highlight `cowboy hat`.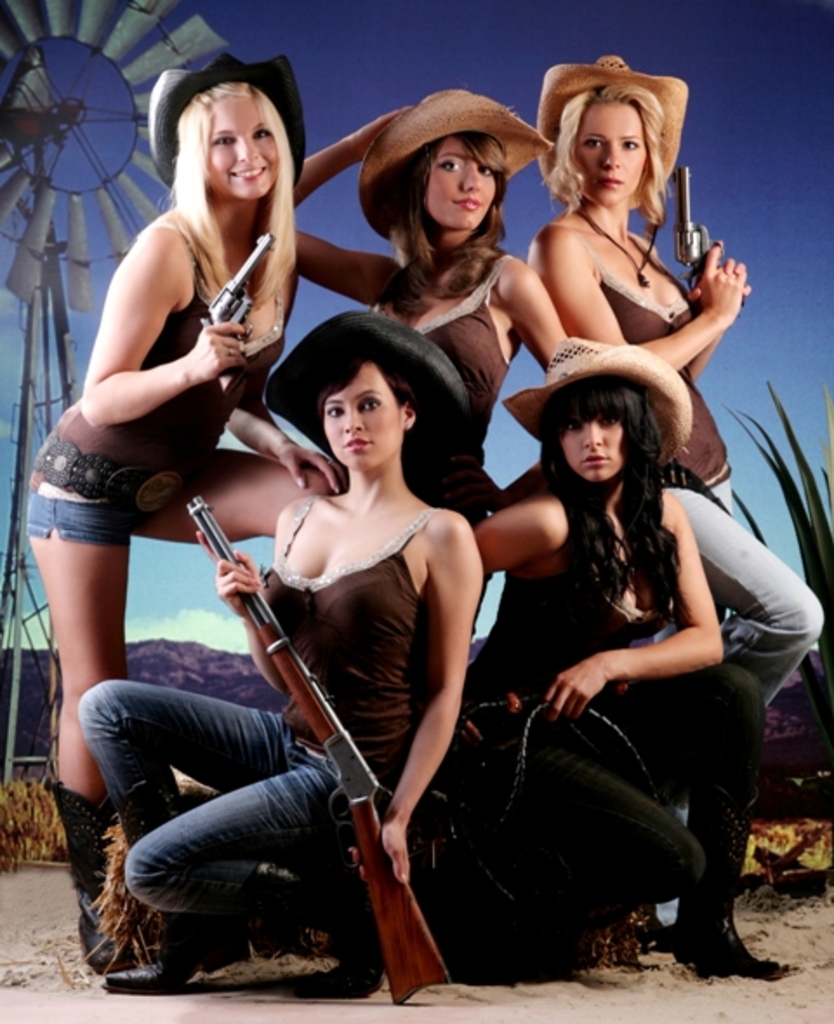
Highlighted region: l=507, t=332, r=693, b=461.
